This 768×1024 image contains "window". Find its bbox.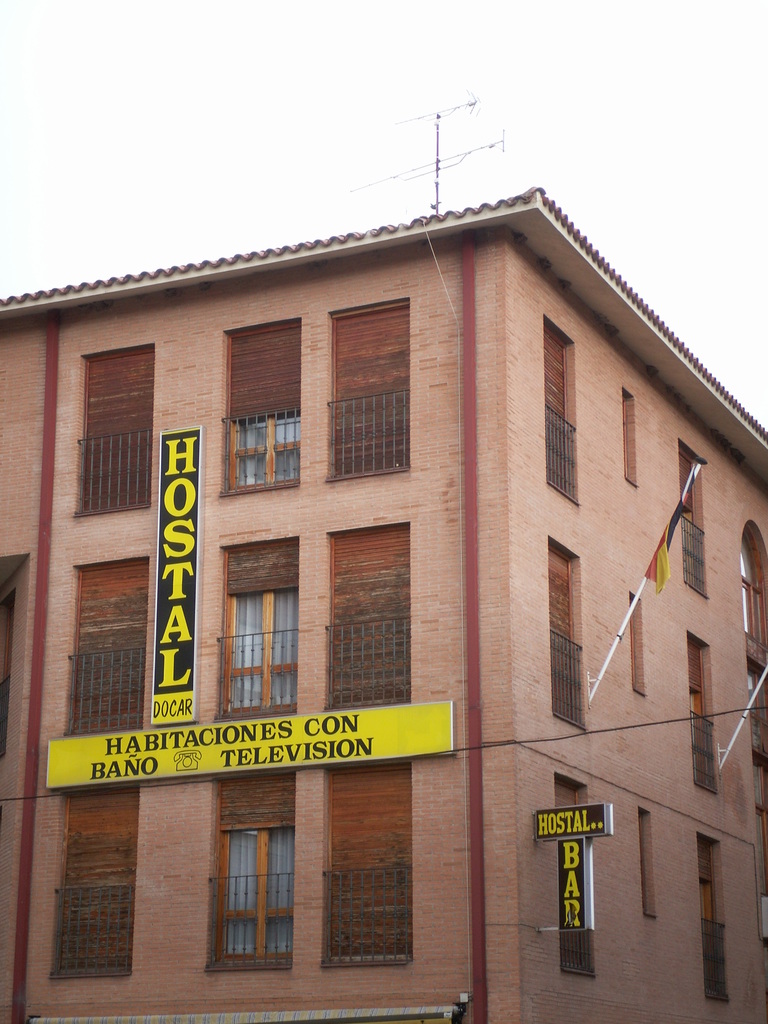
329/764/417/966.
